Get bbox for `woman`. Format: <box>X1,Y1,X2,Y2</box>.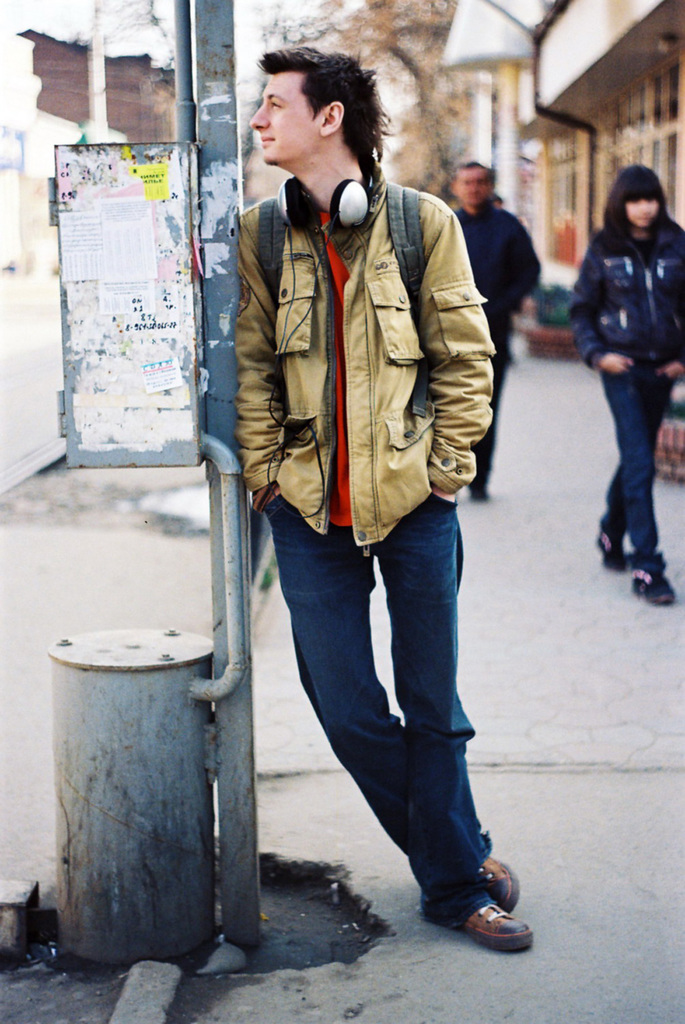
<box>568,142,684,581</box>.
